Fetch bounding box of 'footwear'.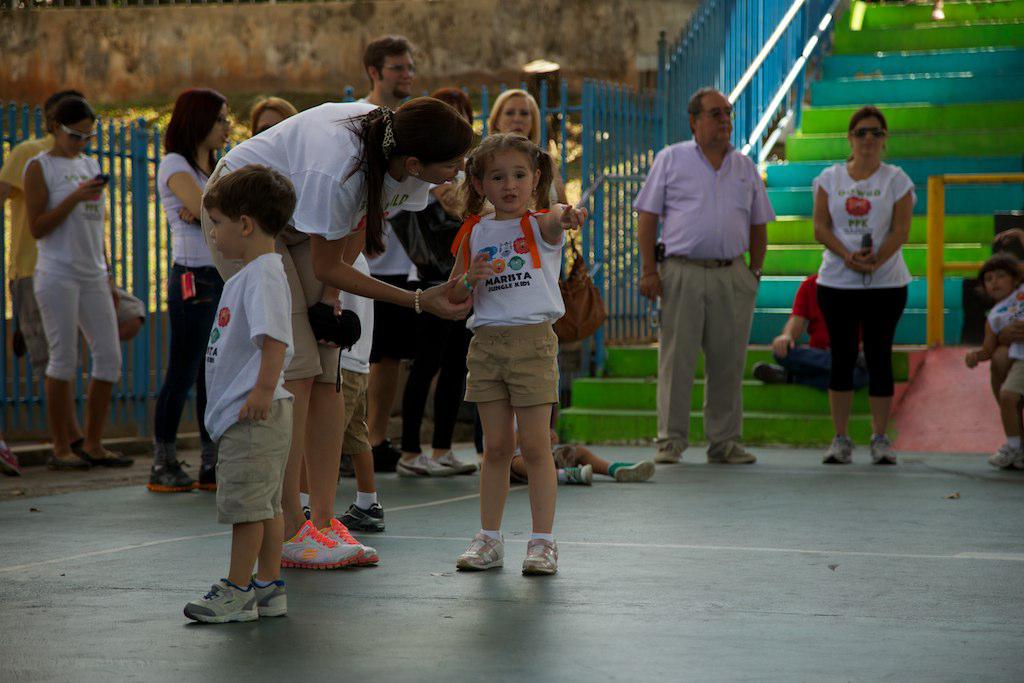
Bbox: 51:459:100:469.
